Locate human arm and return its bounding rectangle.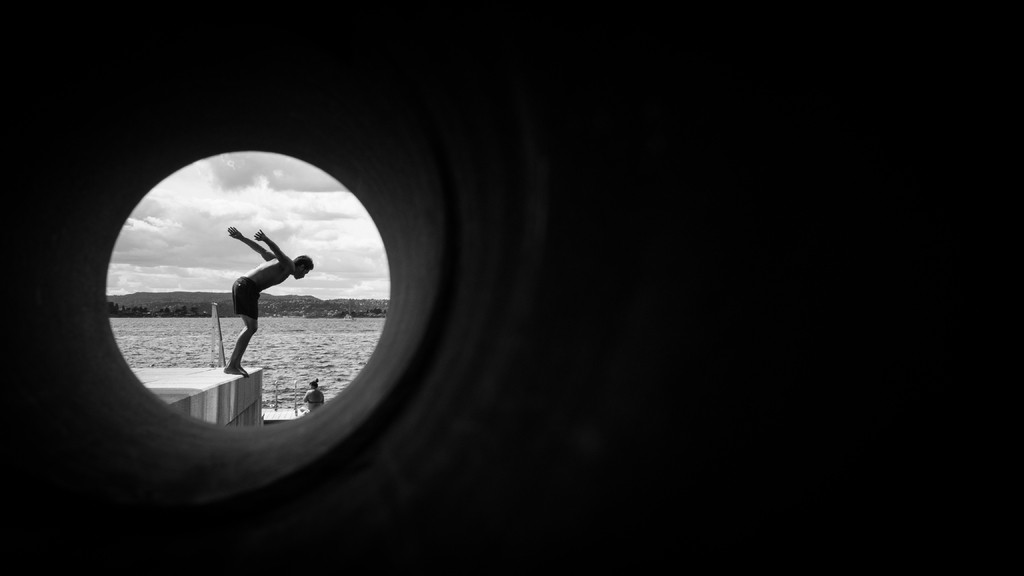
225 227 278 260.
